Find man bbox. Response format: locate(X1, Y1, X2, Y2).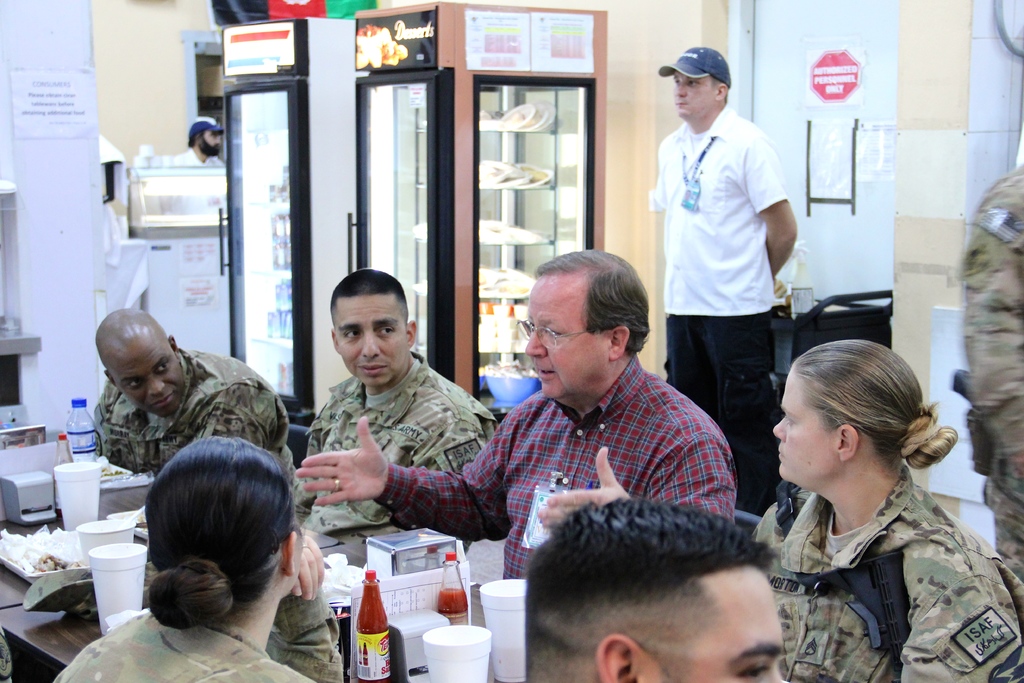
locate(301, 272, 496, 523).
